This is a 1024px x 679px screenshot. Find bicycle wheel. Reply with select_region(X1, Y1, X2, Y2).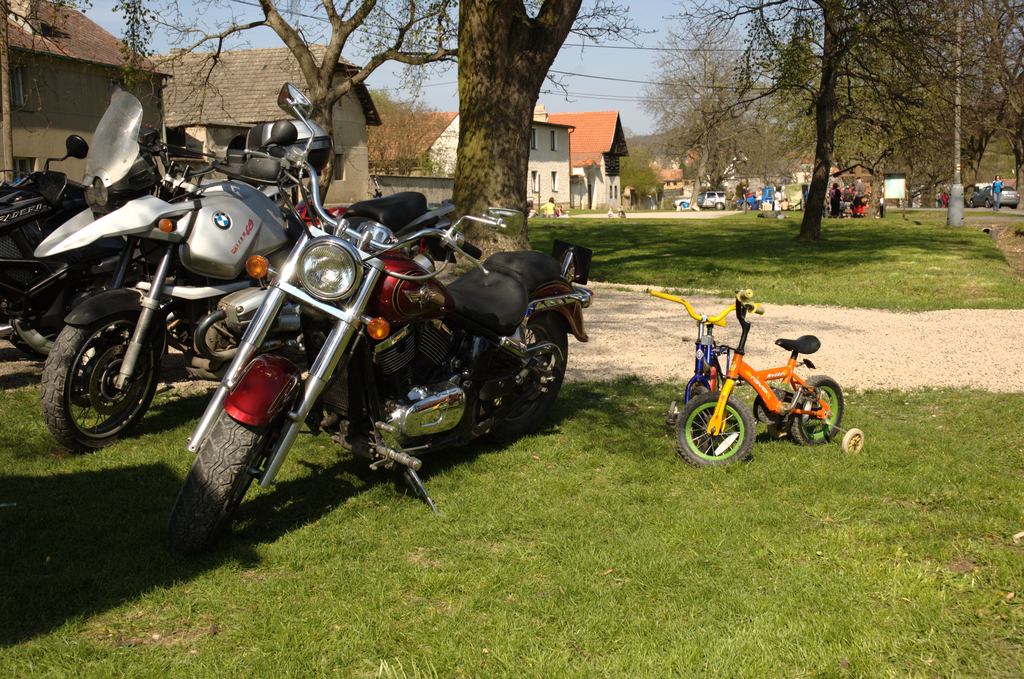
select_region(792, 371, 849, 446).
